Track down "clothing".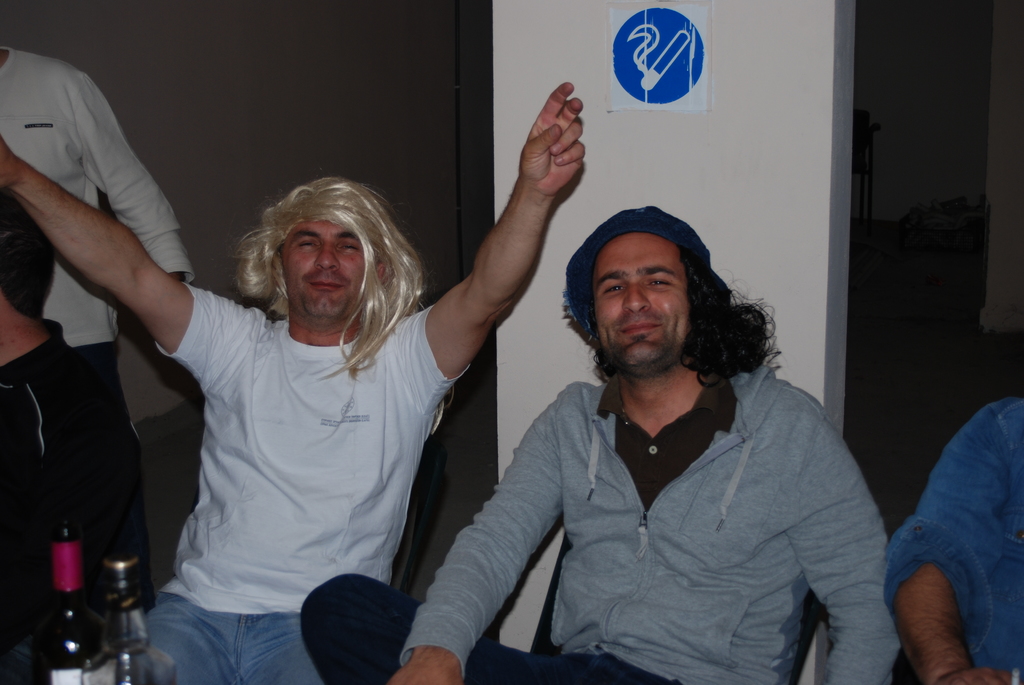
Tracked to select_region(141, 279, 471, 684).
